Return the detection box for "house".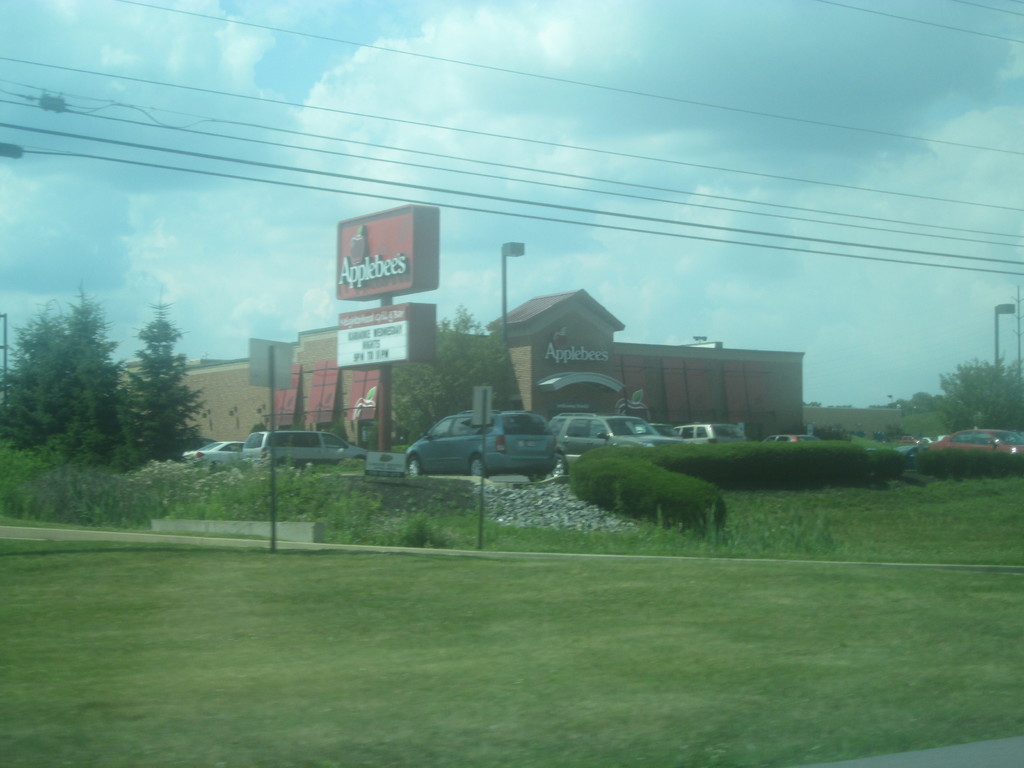
[56, 276, 851, 478].
